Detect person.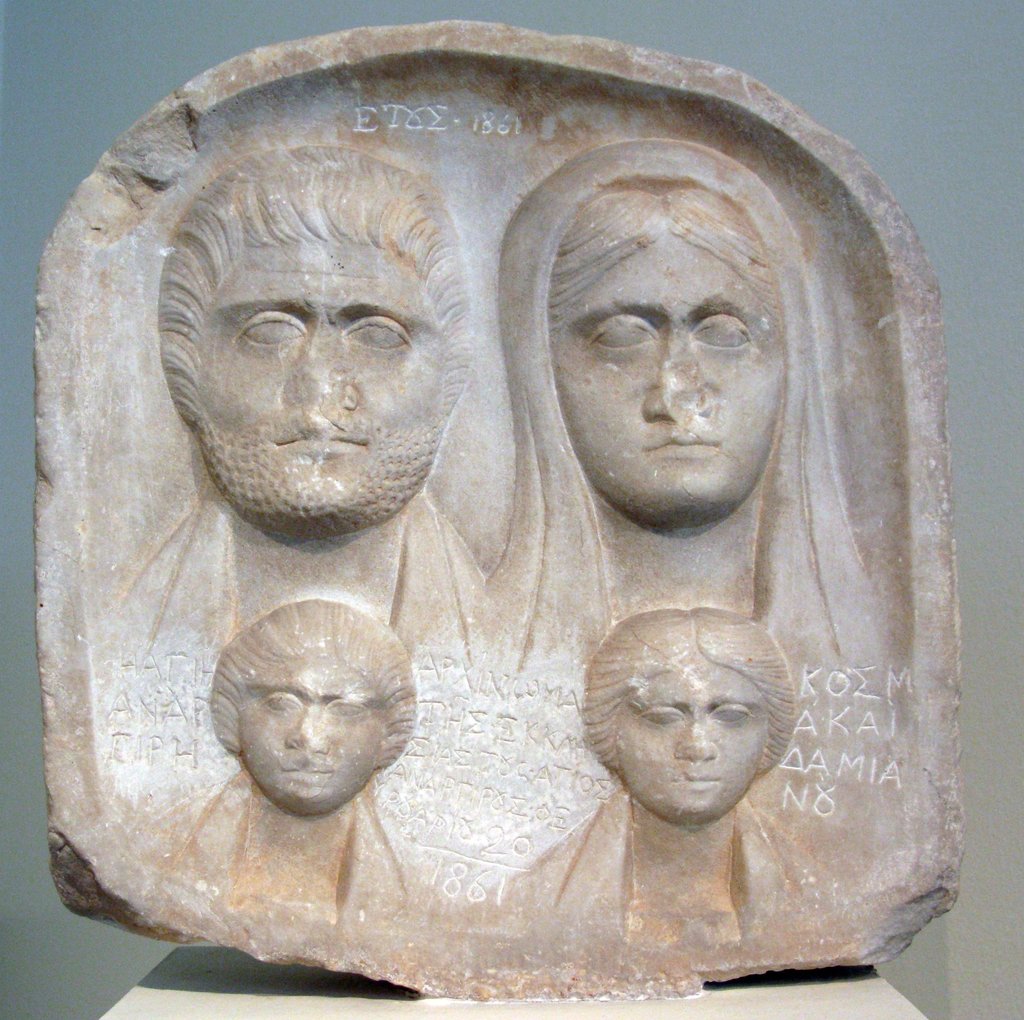
Detected at left=175, top=599, right=422, bottom=930.
